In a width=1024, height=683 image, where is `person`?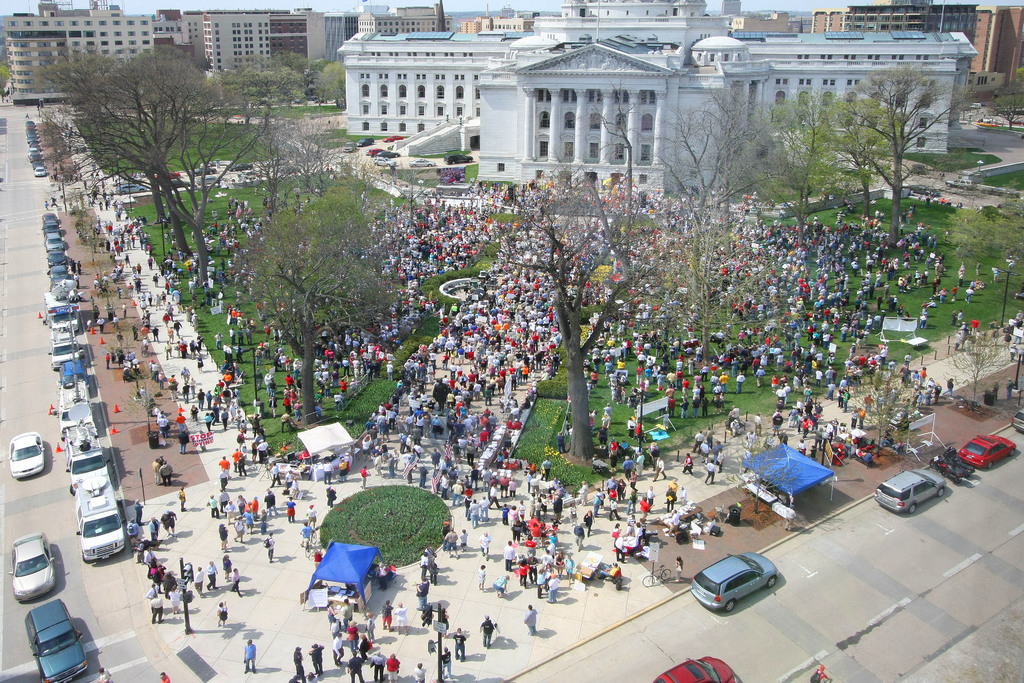
155, 458, 171, 483.
